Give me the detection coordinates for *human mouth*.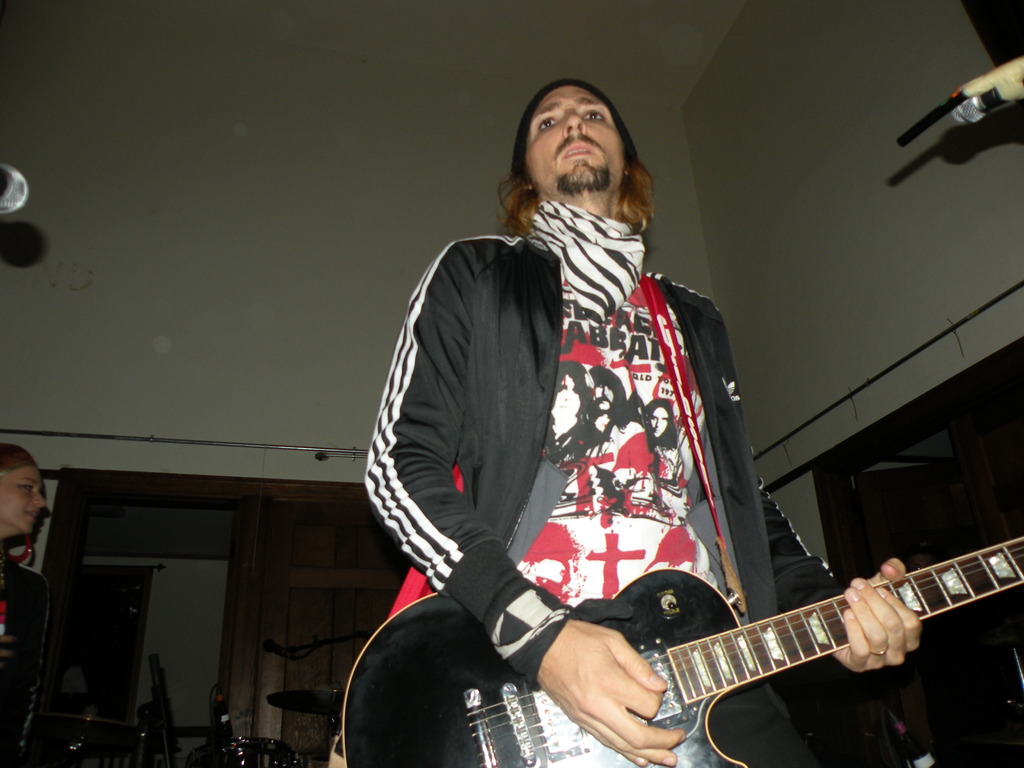
l=565, t=142, r=591, b=156.
